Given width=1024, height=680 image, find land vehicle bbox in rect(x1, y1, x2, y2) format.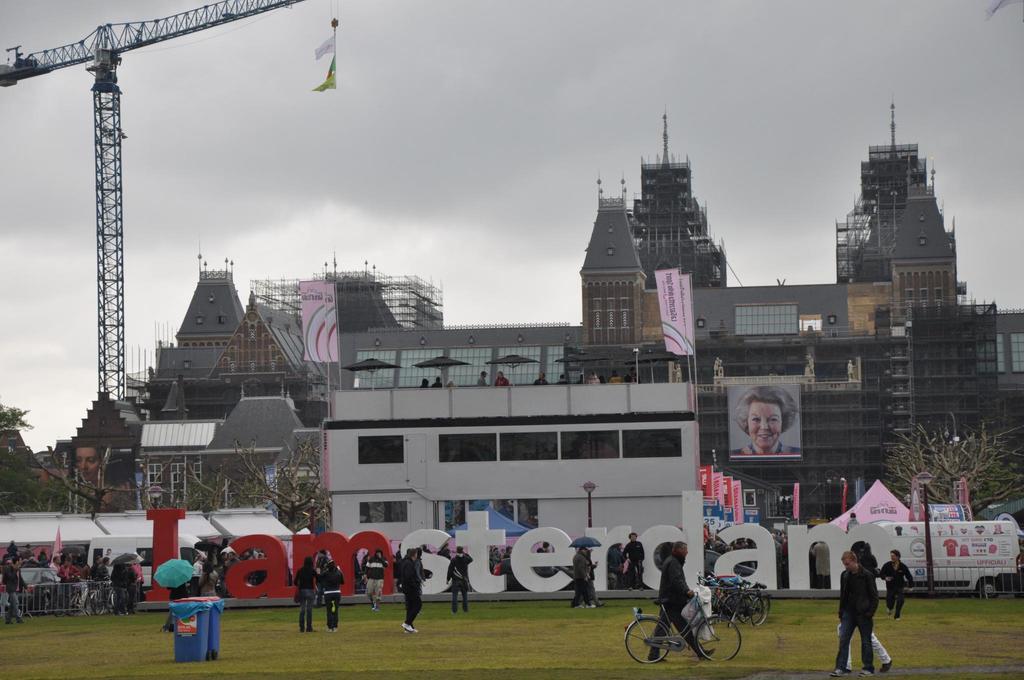
rect(706, 550, 751, 579).
